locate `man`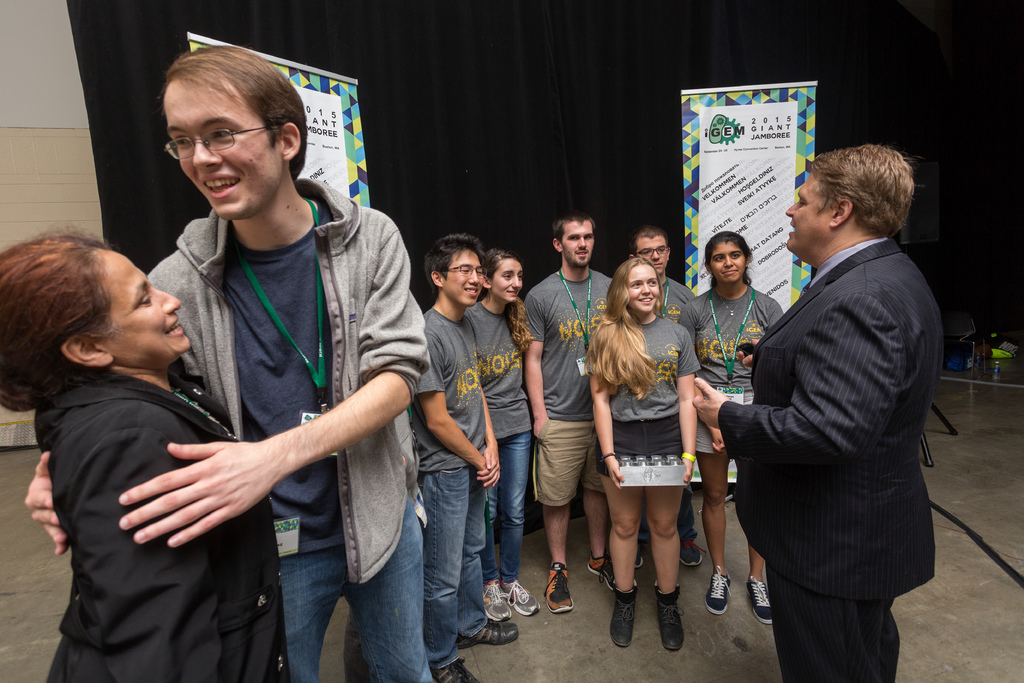
bbox(518, 217, 626, 614)
